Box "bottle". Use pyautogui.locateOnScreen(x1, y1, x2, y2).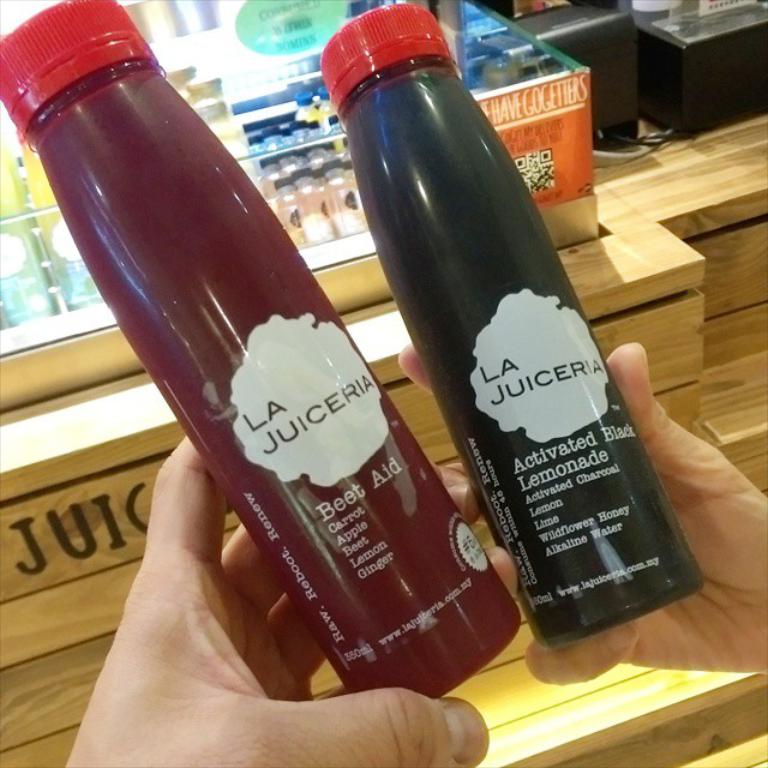
pyautogui.locateOnScreen(337, 136, 356, 150).
